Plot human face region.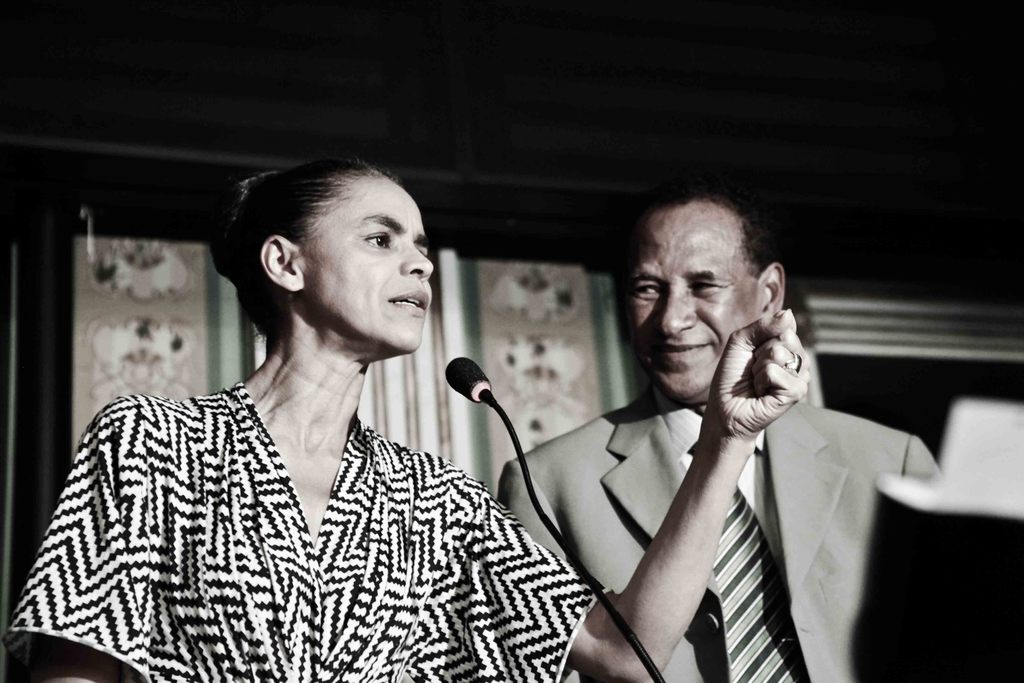
Plotted at x1=298, y1=179, x2=431, y2=352.
